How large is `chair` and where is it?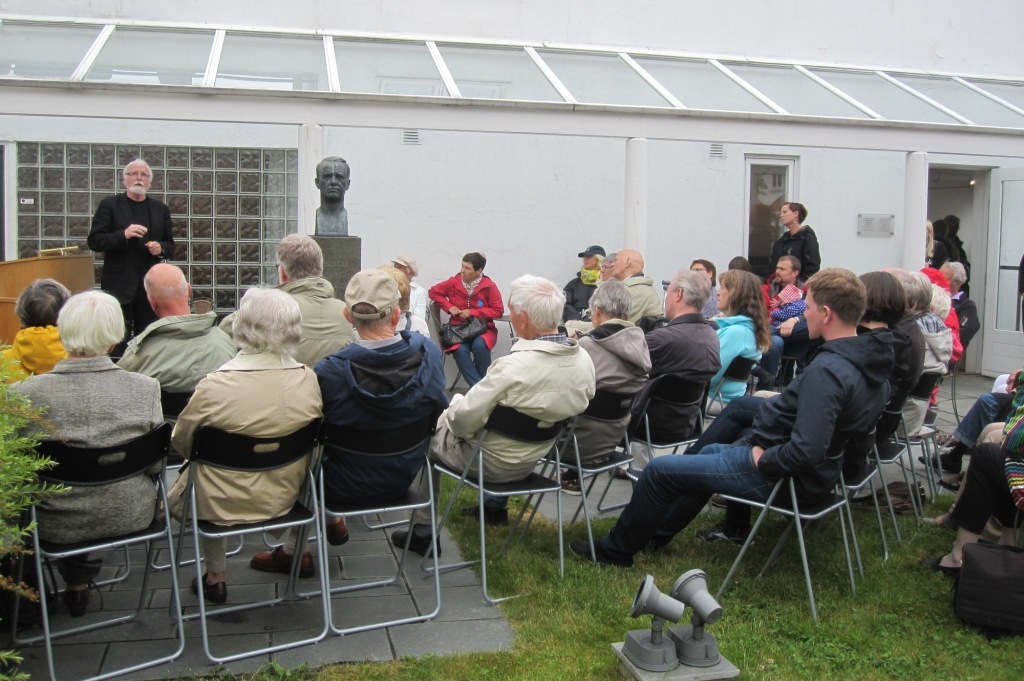
Bounding box: region(522, 385, 640, 567).
